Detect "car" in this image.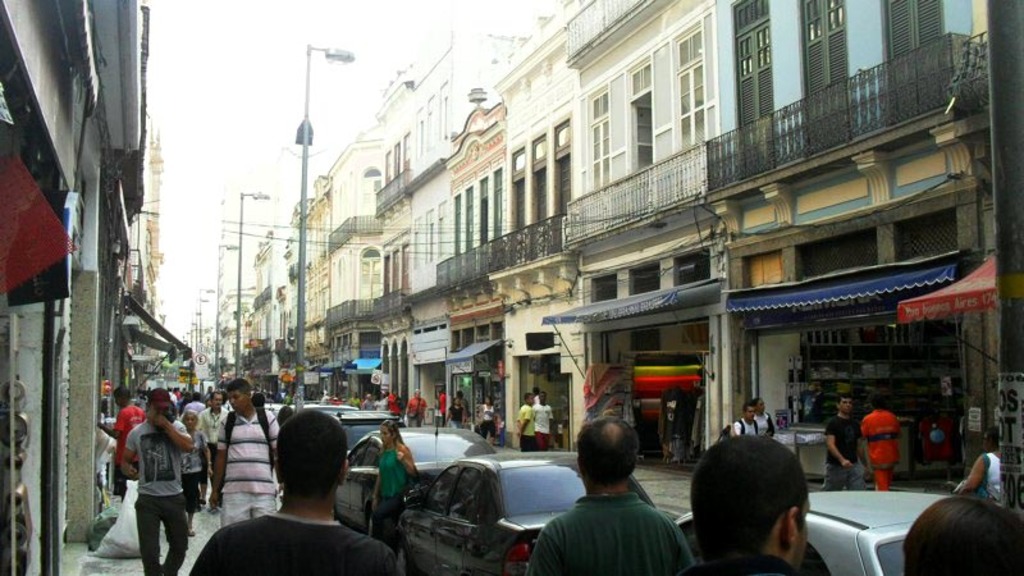
Detection: [379,444,648,575].
